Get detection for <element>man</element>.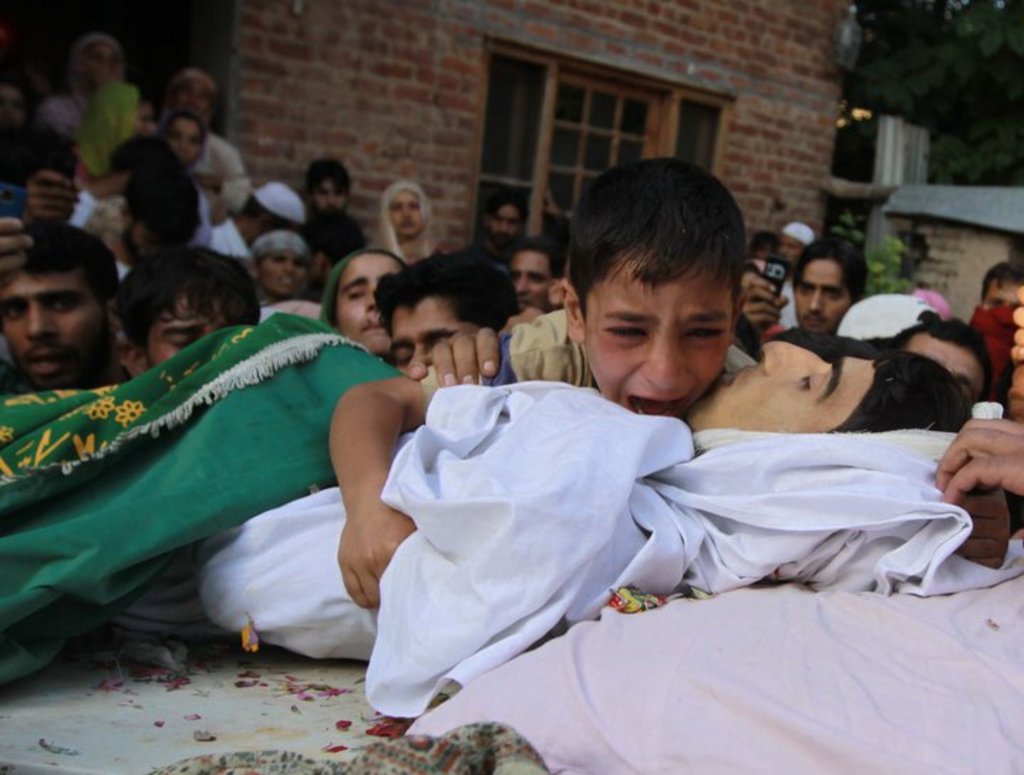
Detection: box(118, 331, 980, 673).
